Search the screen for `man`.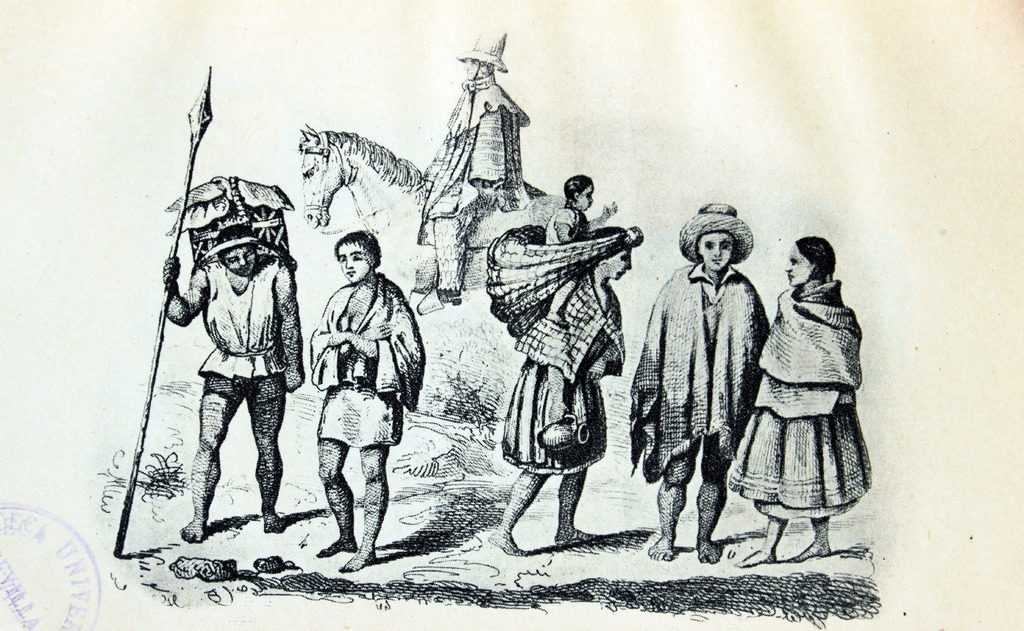
Found at select_region(161, 221, 306, 543).
